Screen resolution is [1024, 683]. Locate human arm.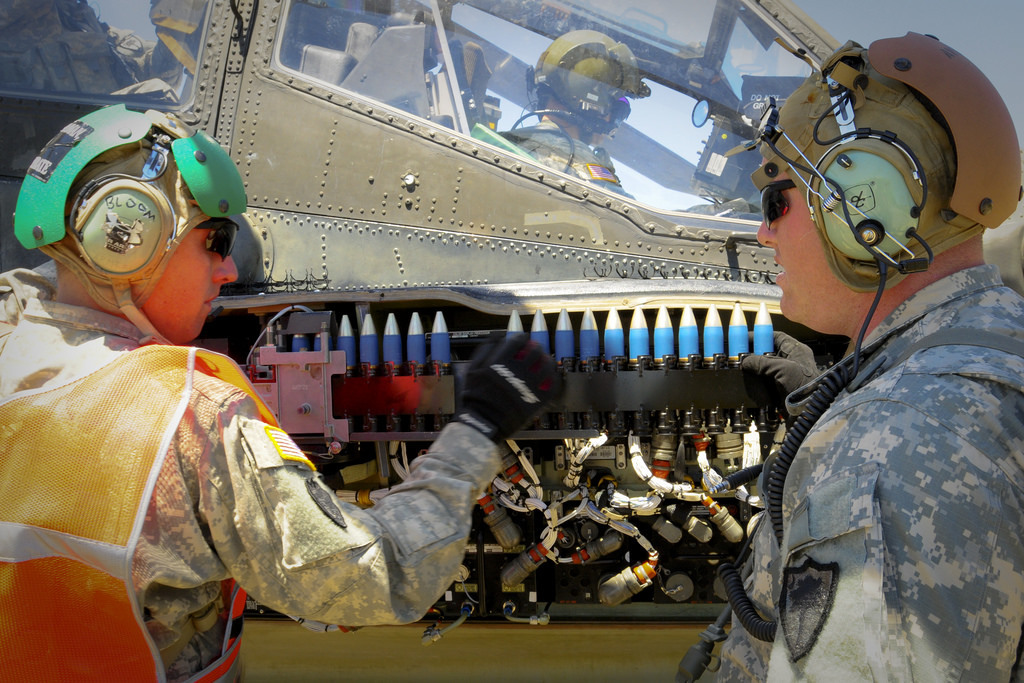
(left=204, top=330, right=566, bottom=624).
